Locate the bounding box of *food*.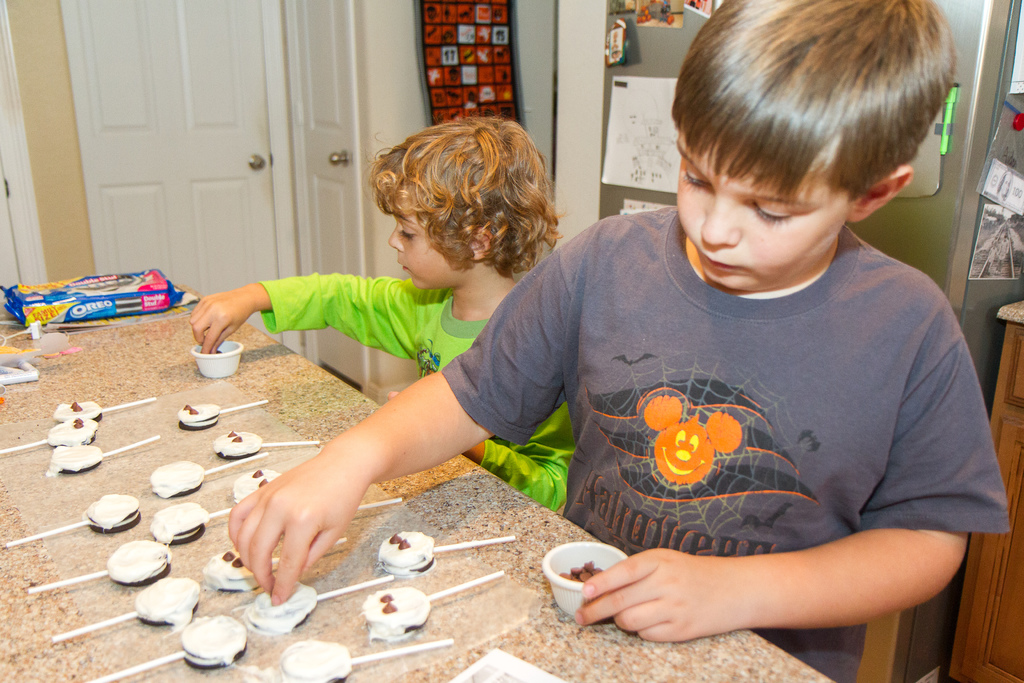
Bounding box: bbox(42, 445, 105, 477).
